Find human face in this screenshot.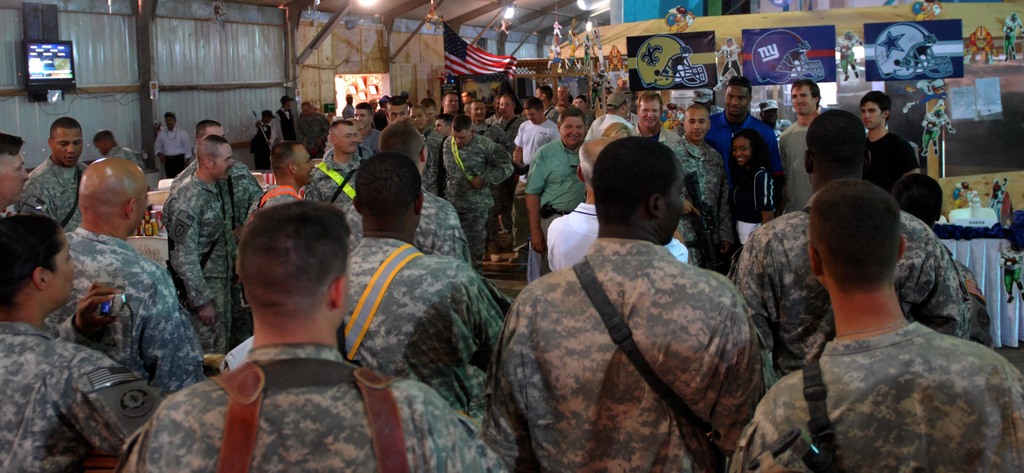
The bounding box for human face is {"x1": 859, "y1": 99, "x2": 886, "y2": 129}.
